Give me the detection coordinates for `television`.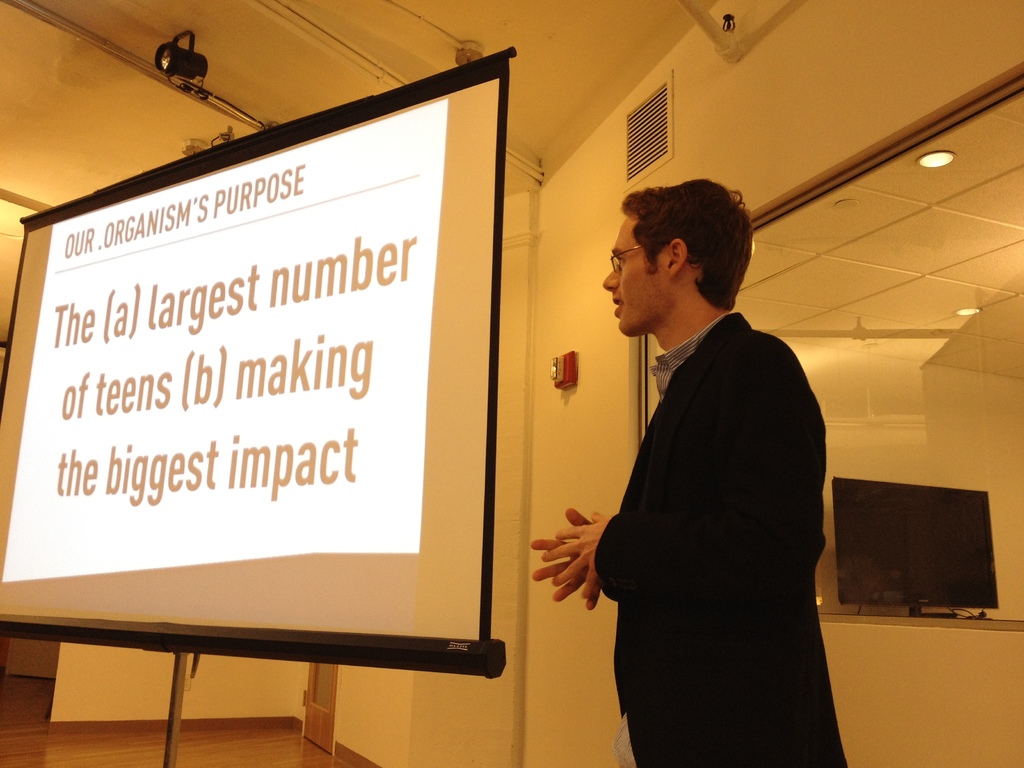
{"x1": 831, "y1": 477, "x2": 998, "y2": 618}.
